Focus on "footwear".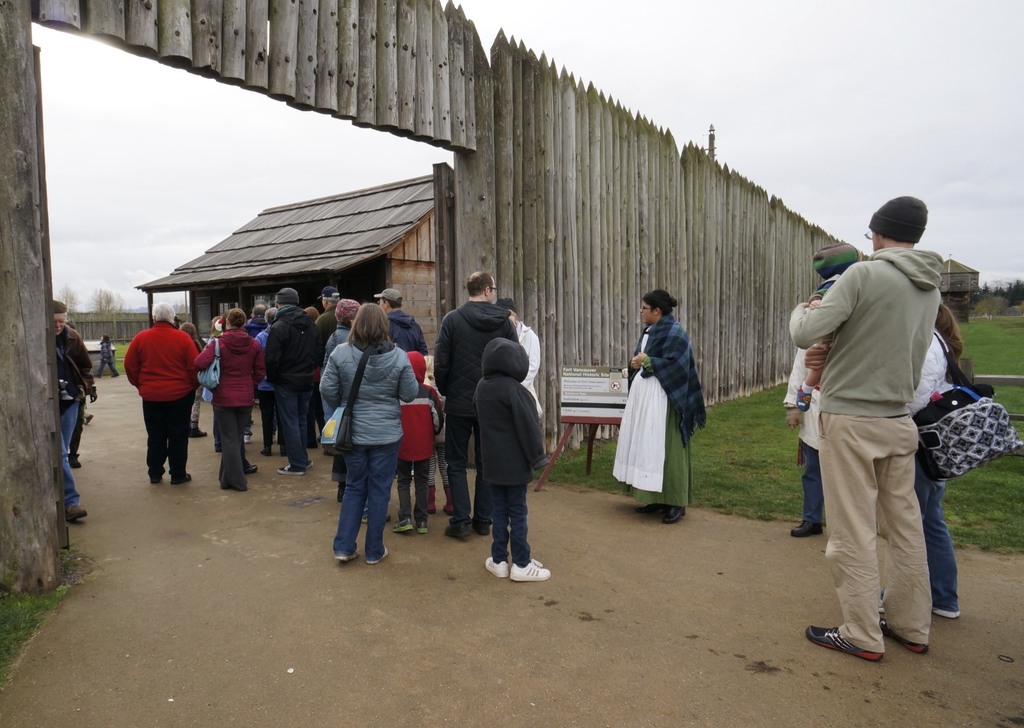
Focused at detection(662, 505, 687, 523).
